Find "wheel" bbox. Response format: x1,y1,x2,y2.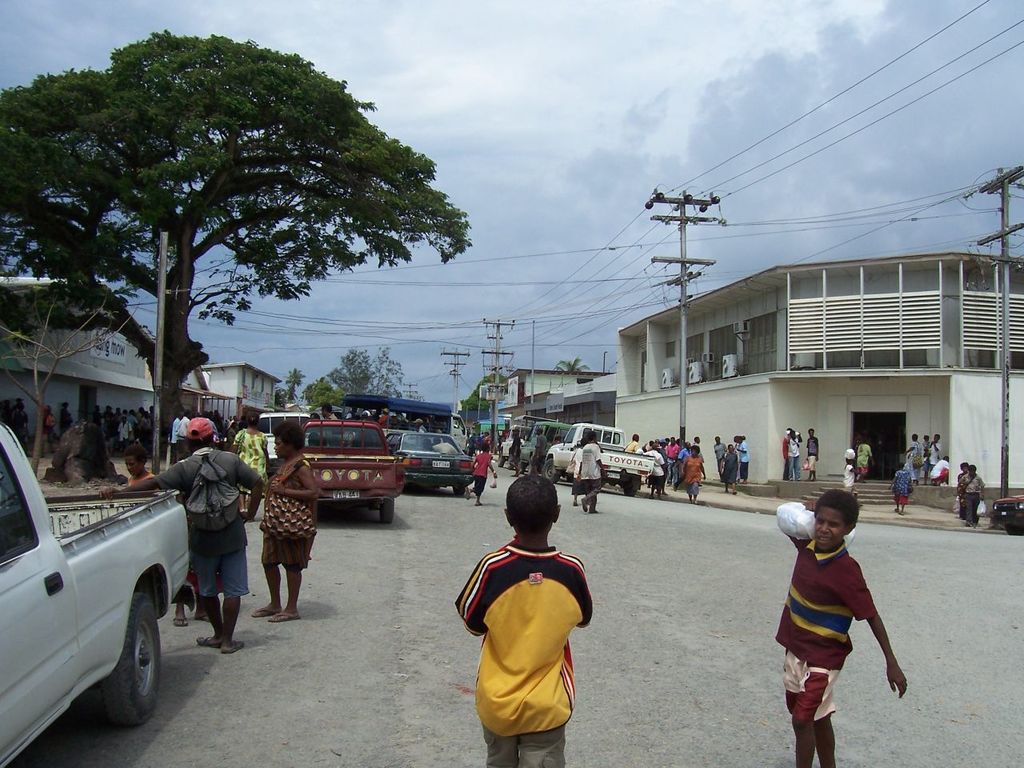
453,478,461,496.
